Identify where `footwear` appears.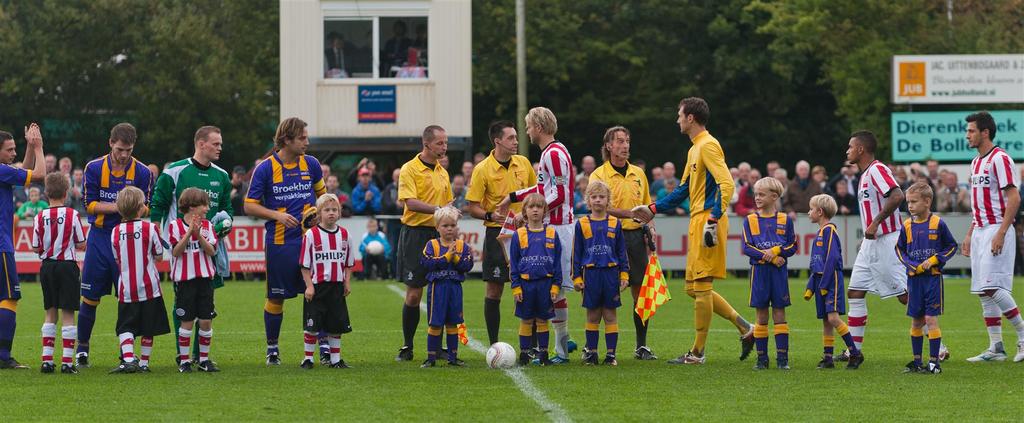
Appears at x1=836, y1=350, x2=847, y2=362.
